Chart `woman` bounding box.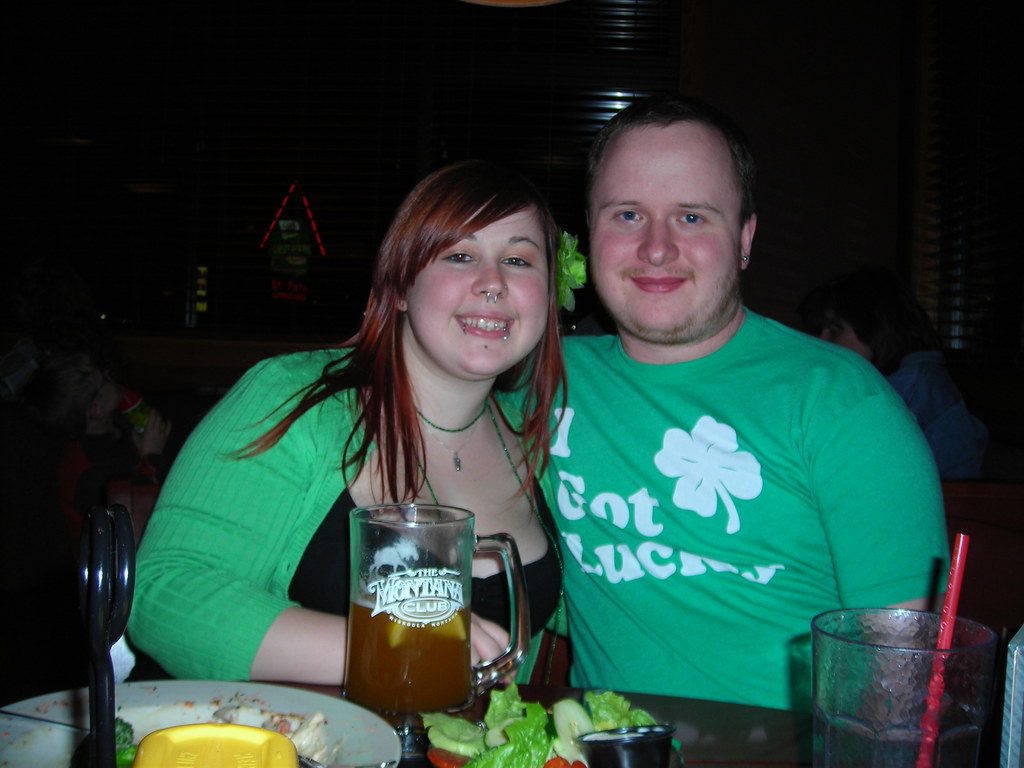
Charted: l=143, t=163, r=600, b=719.
